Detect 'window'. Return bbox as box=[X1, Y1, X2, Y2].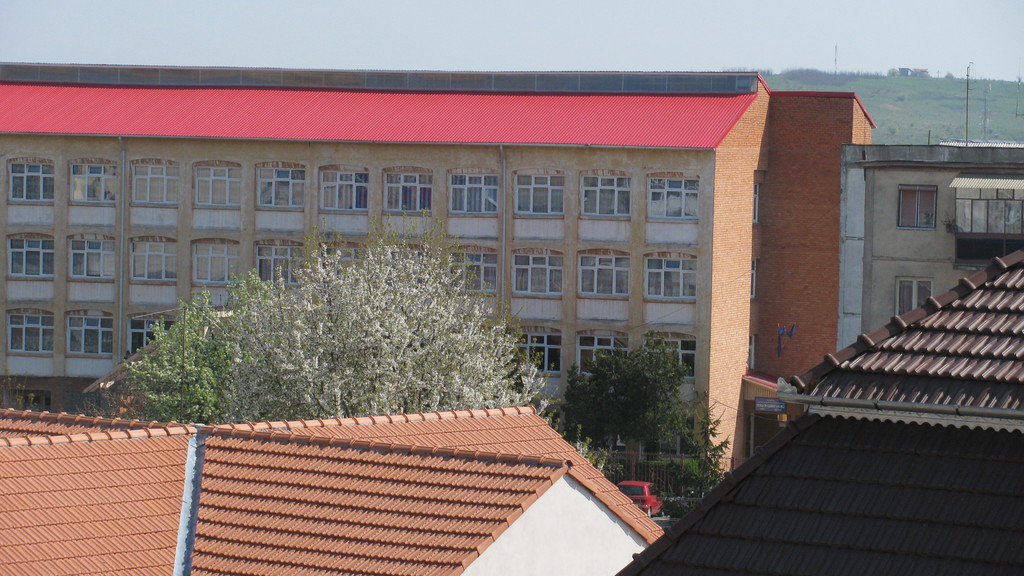
box=[67, 156, 118, 205].
